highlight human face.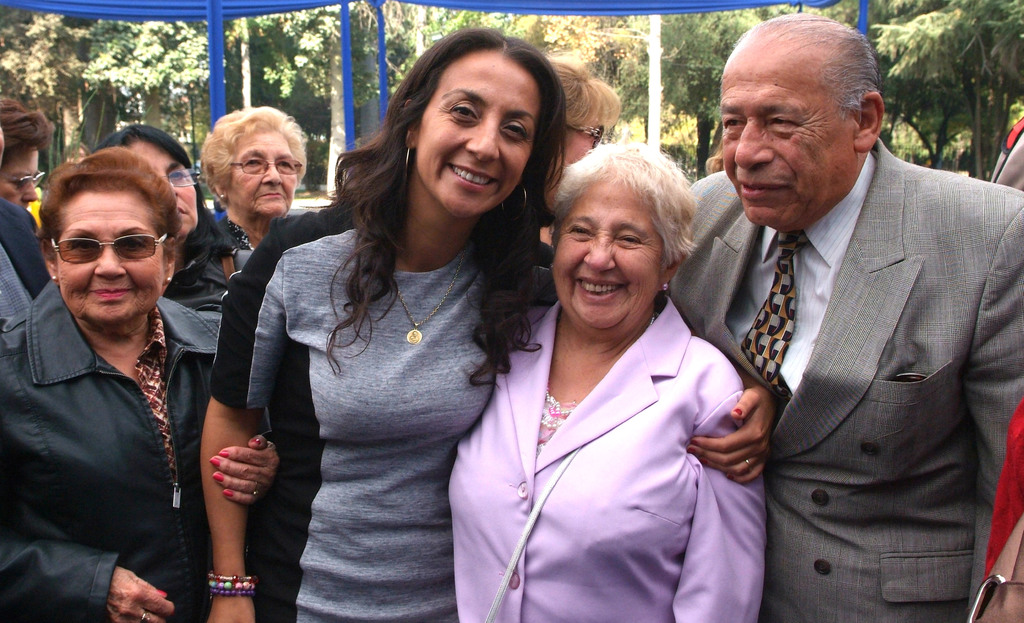
Highlighted region: 55 190 168 323.
